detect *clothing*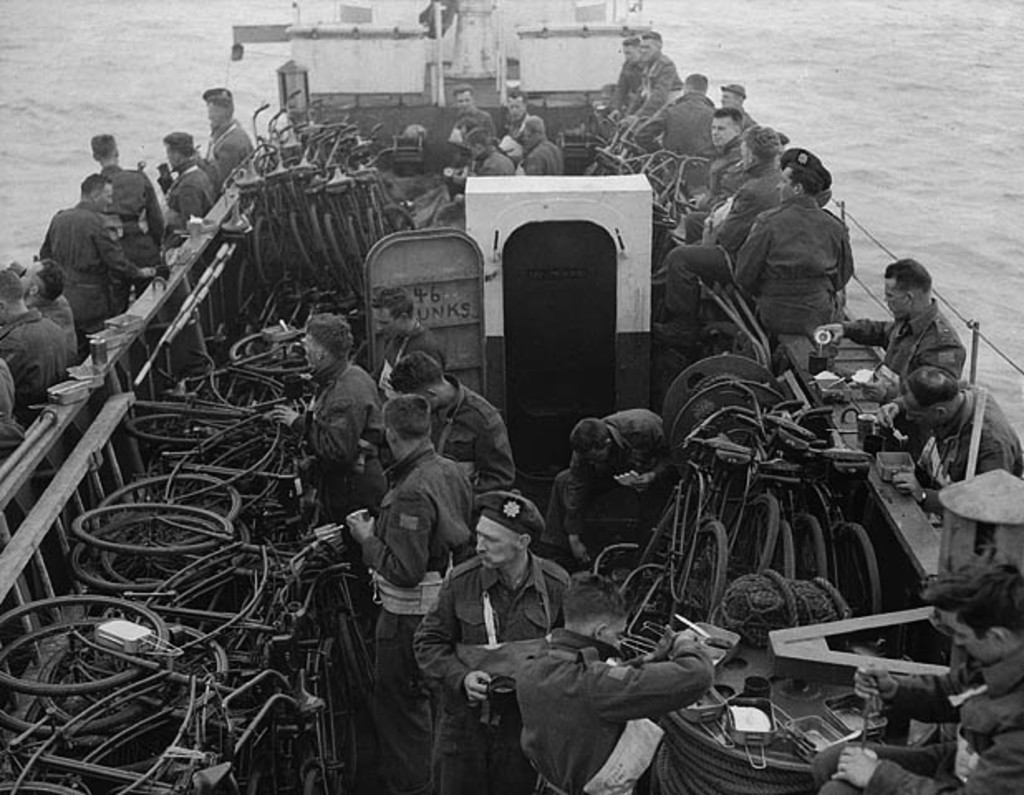
x1=174, y1=164, x2=210, y2=247
